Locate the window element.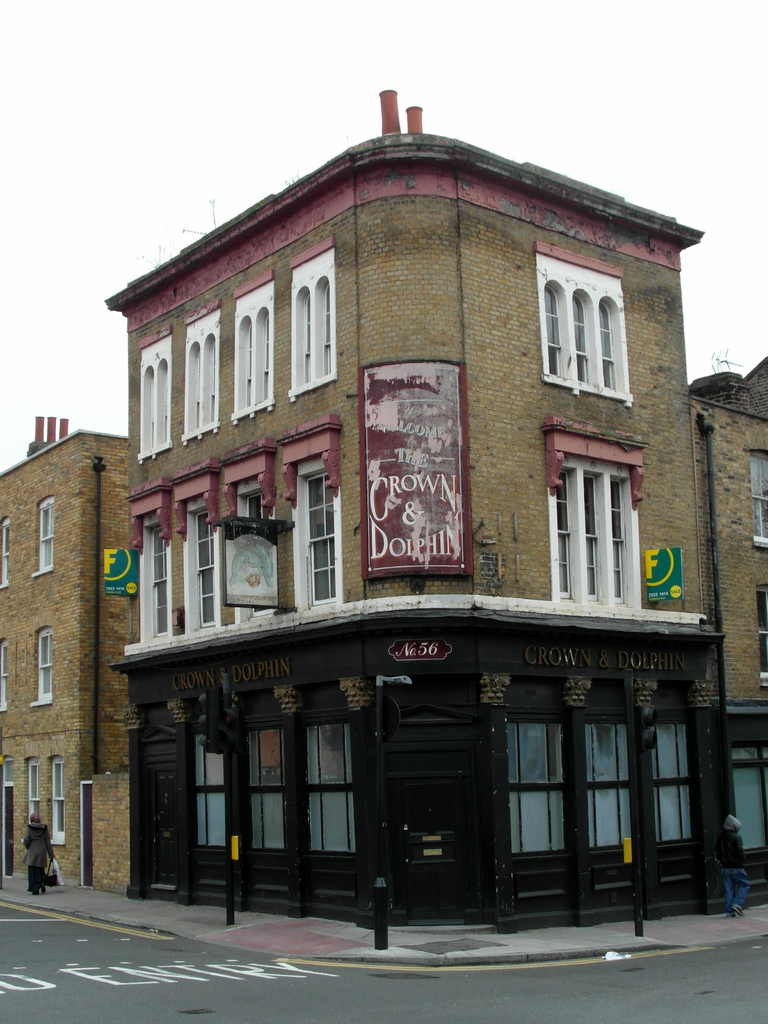
Element bbox: (x1=170, y1=457, x2=233, y2=641).
